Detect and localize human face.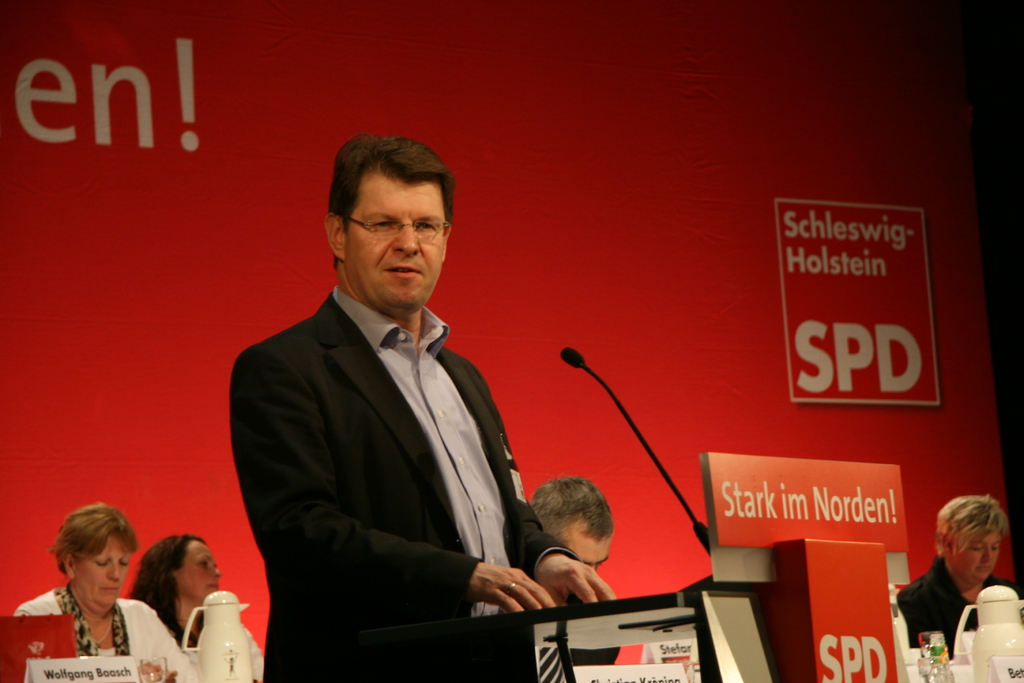
Localized at select_region(342, 172, 447, 306).
